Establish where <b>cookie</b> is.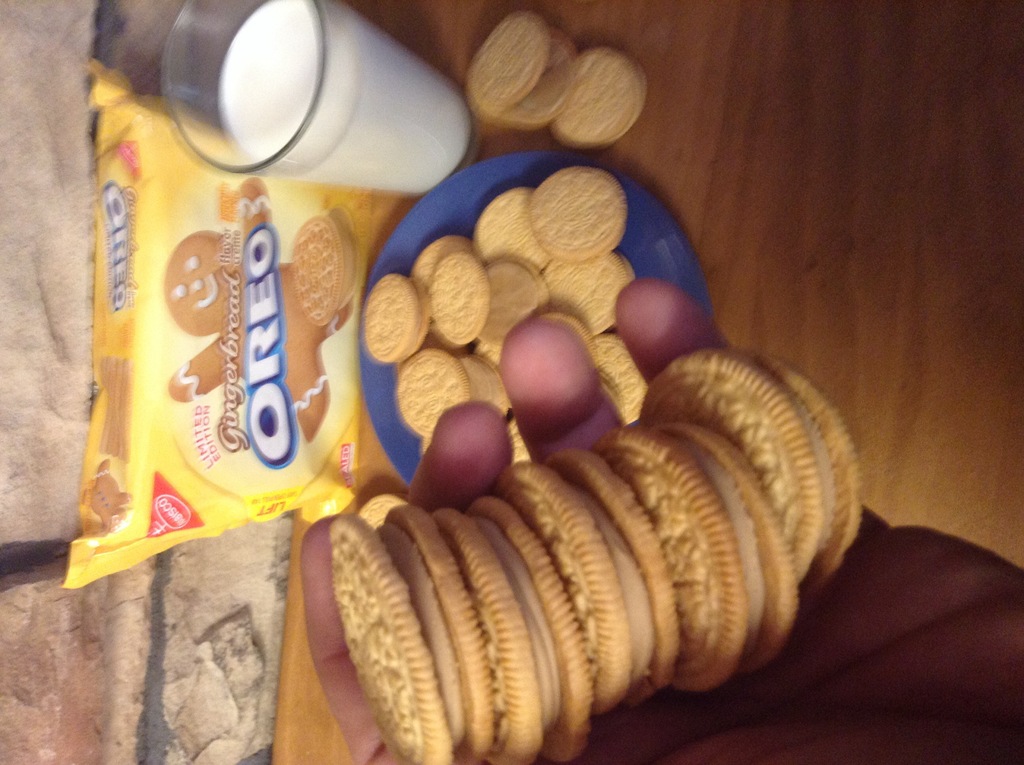
Established at bbox=[292, 215, 350, 326].
